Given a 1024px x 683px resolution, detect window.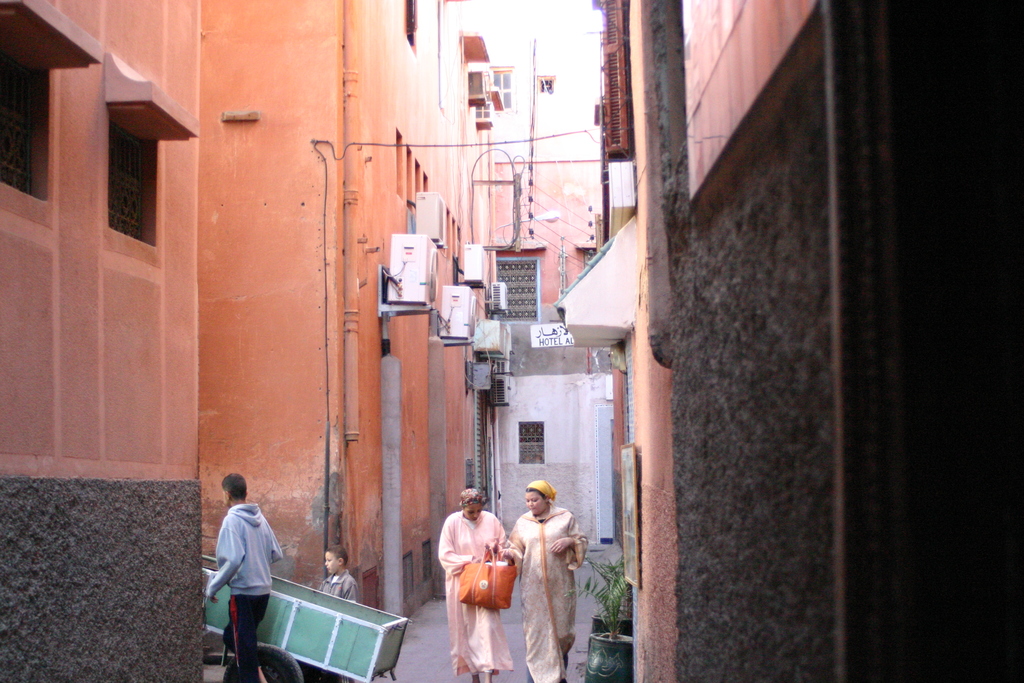
(x1=108, y1=135, x2=159, y2=238).
